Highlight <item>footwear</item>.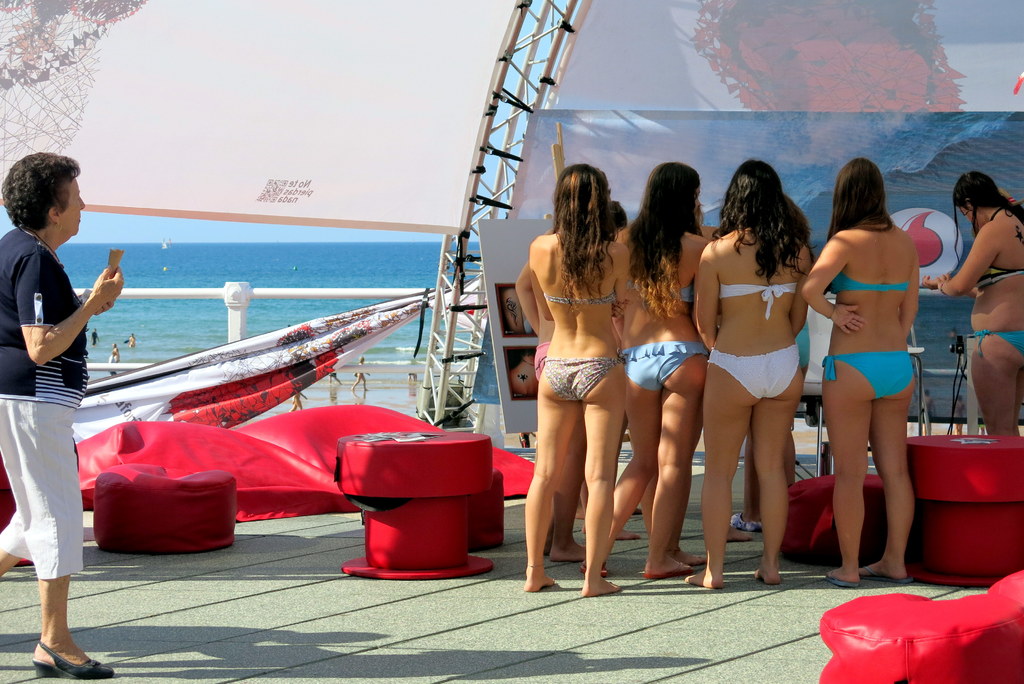
Highlighted region: l=822, t=571, r=858, b=589.
